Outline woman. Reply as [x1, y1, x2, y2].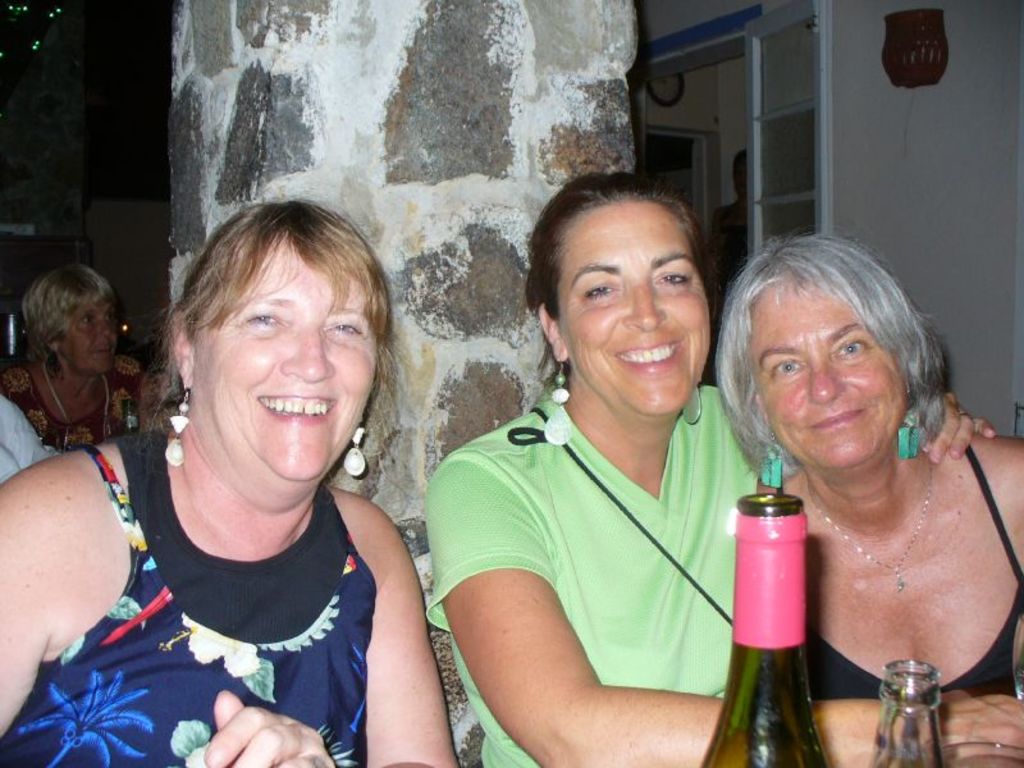
[422, 177, 996, 767].
